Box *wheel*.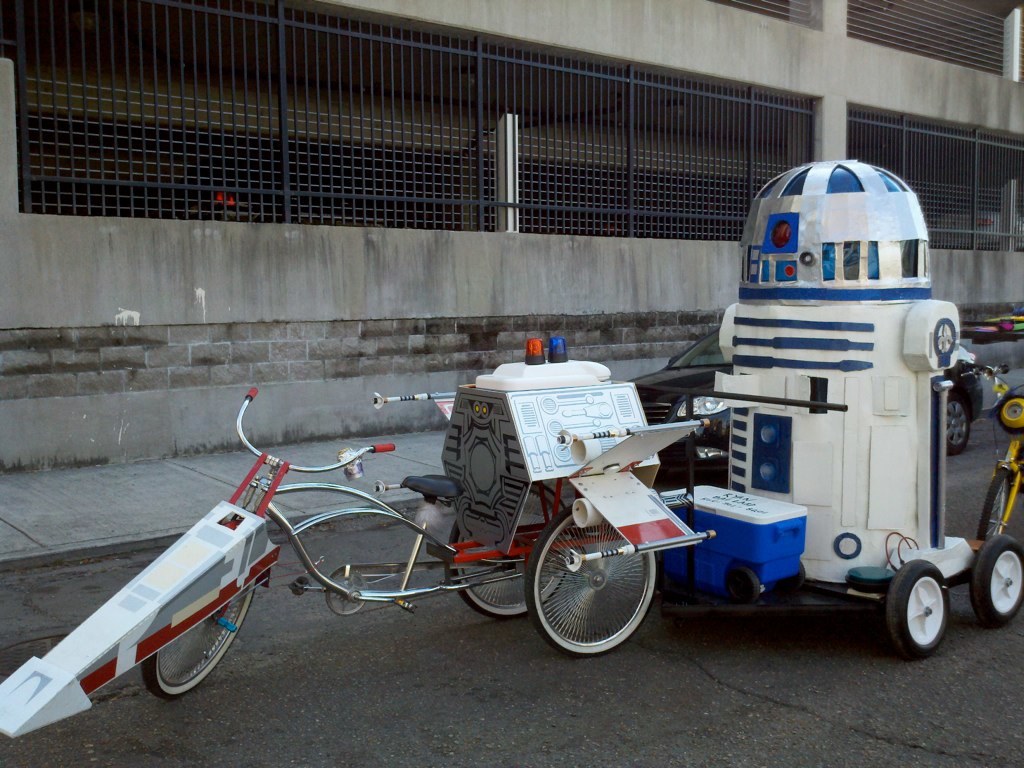
bbox=[142, 577, 253, 691].
